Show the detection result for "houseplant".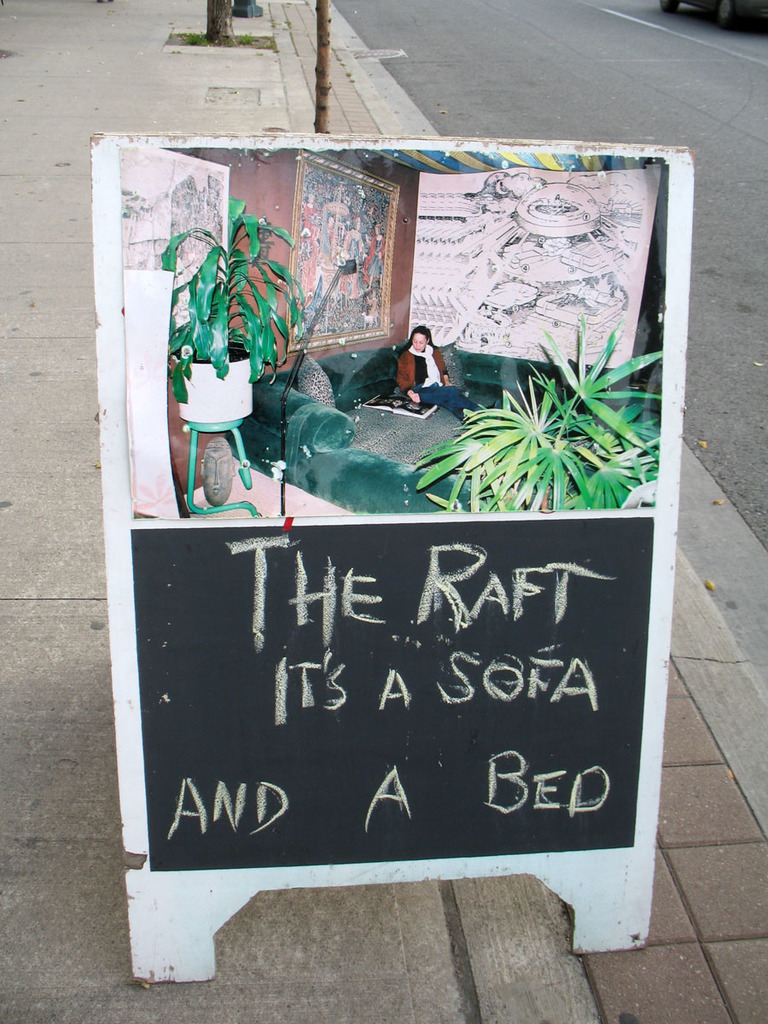
<box>408,312,659,513</box>.
